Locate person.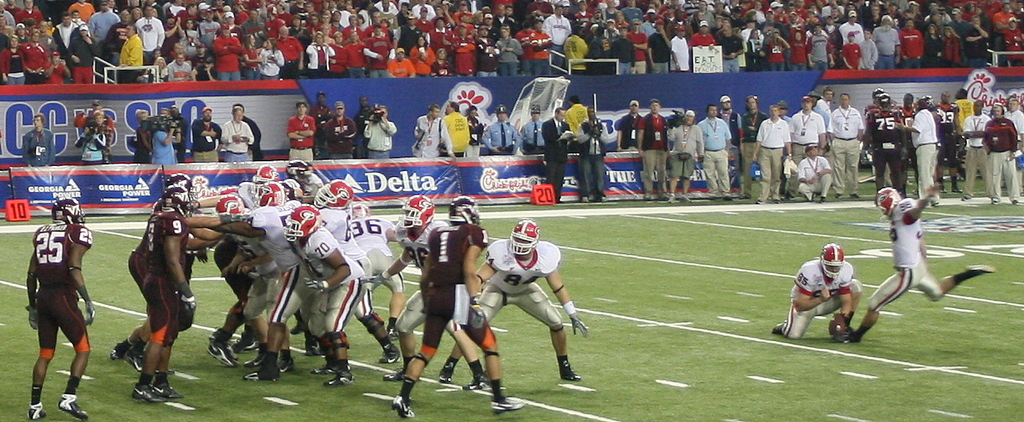
Bounding box: 80, 105, 107, 157.
